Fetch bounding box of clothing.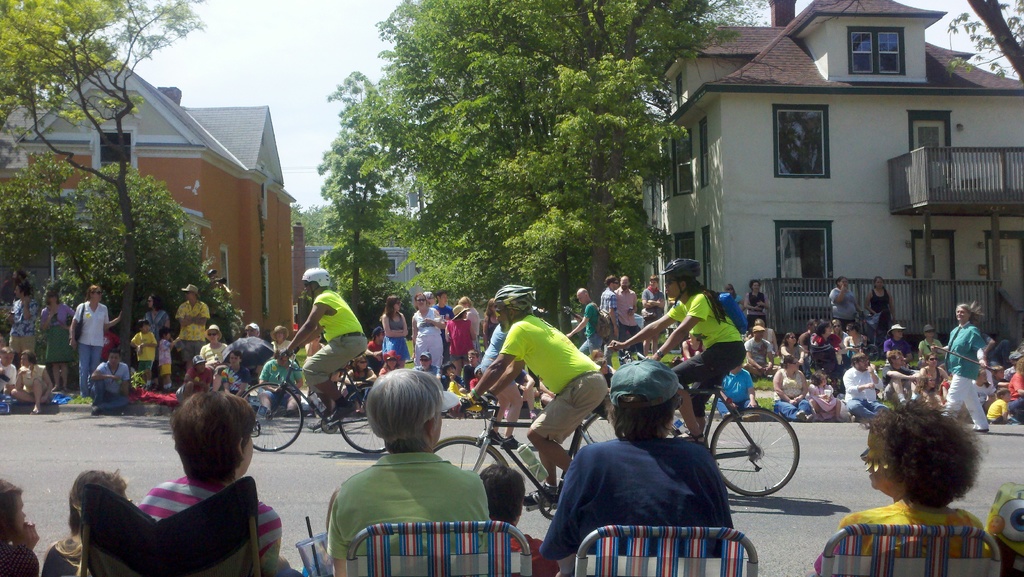
Bbox: 452,321,470,359.
